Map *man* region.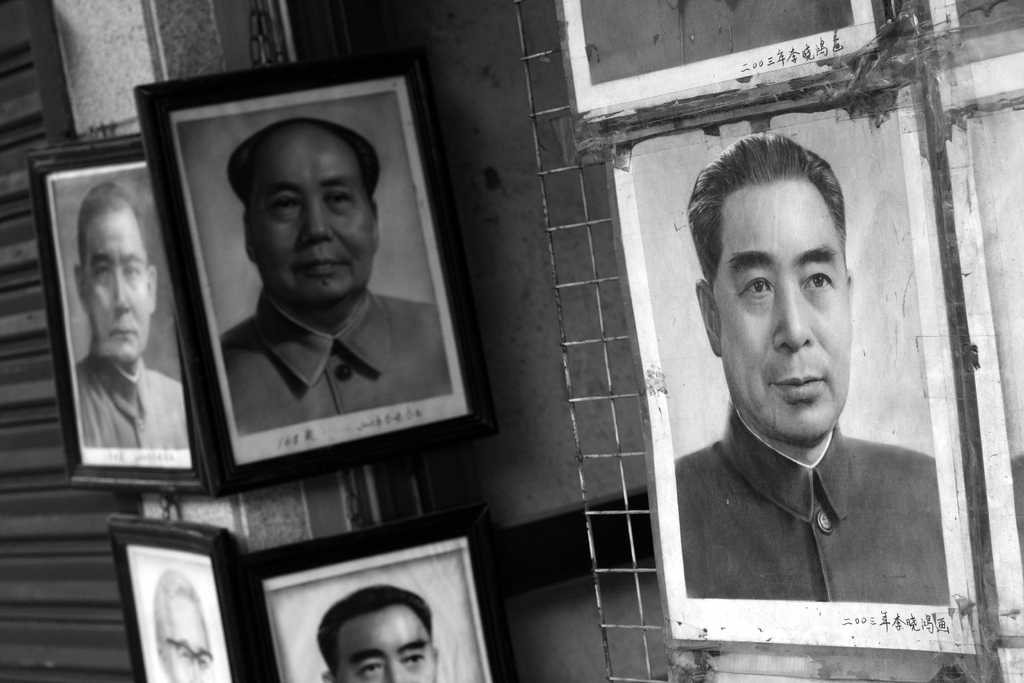
Mapped to {"x1": 216, "y1": 114, "x2": 458, "y2": 415}.
